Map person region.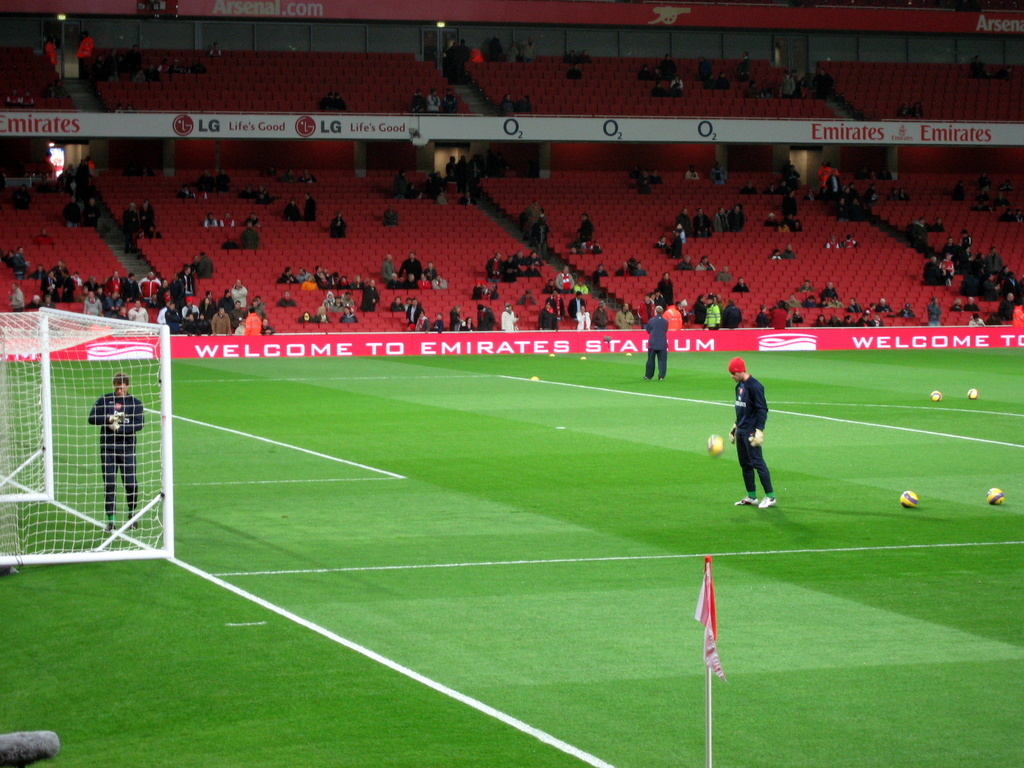
Mapped to <region>239, 221, 258, 250</region>.
